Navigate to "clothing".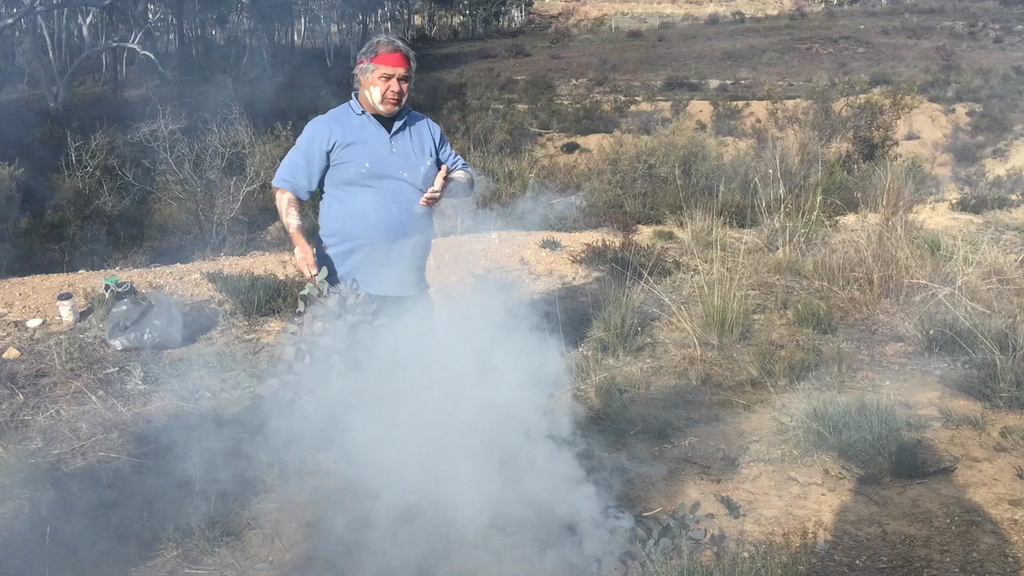
Navigation target: pyautogui.locateOnScreen(270, 92, 476, 294).
